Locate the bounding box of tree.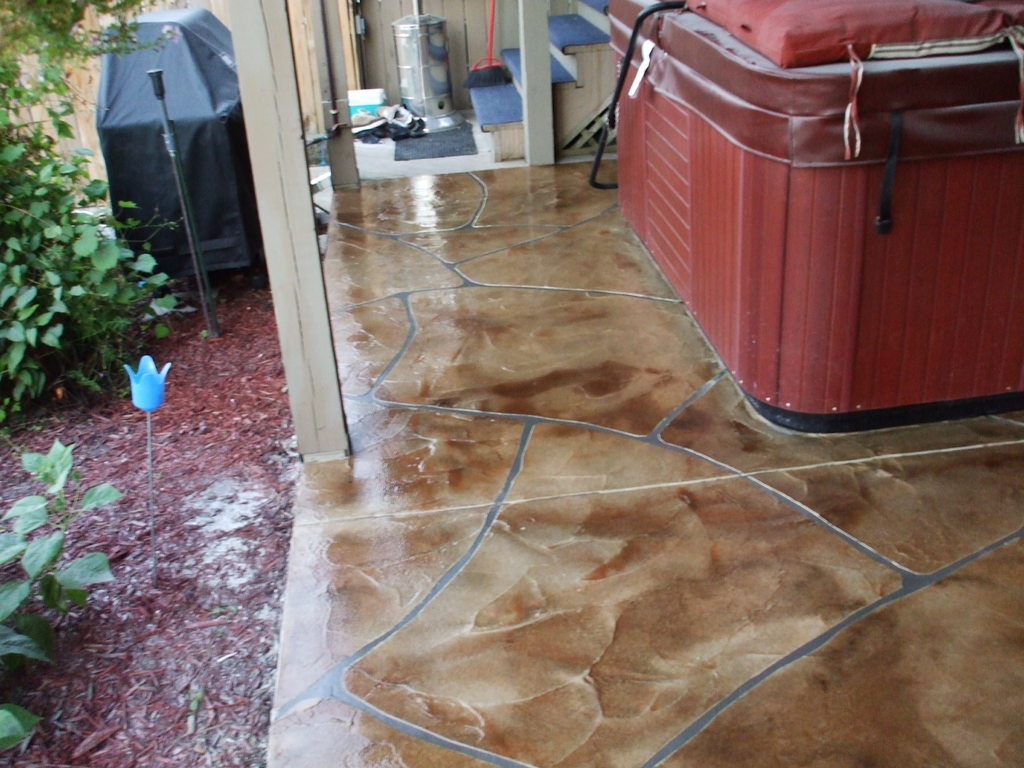
Bounding box: x1=0 y1=0 x2=177 y2=436.
